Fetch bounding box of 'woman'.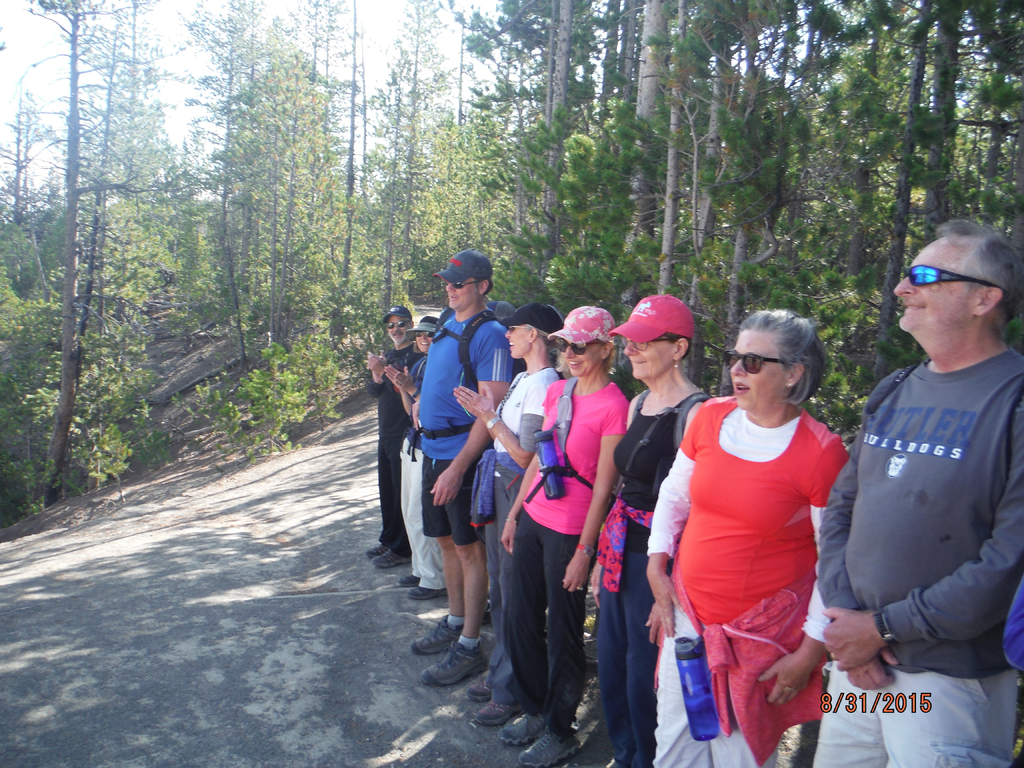
Bbox: Rect(639, 309, 851, 767).
